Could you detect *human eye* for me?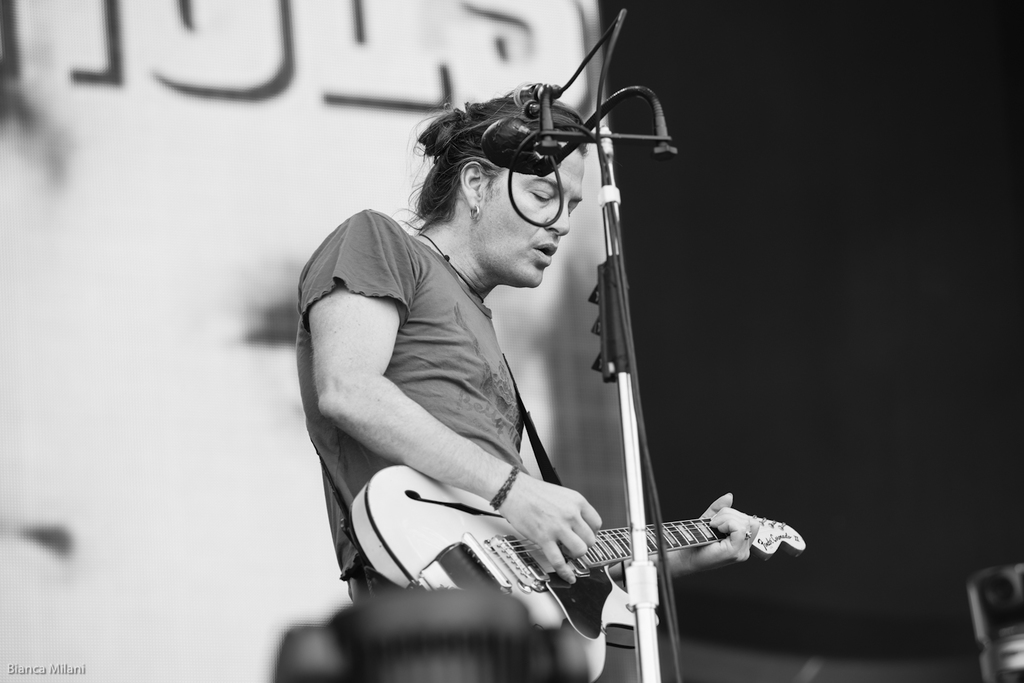
Detection result: {"left": 528, "top": 182, "right": 557, "bottom": 207}.
